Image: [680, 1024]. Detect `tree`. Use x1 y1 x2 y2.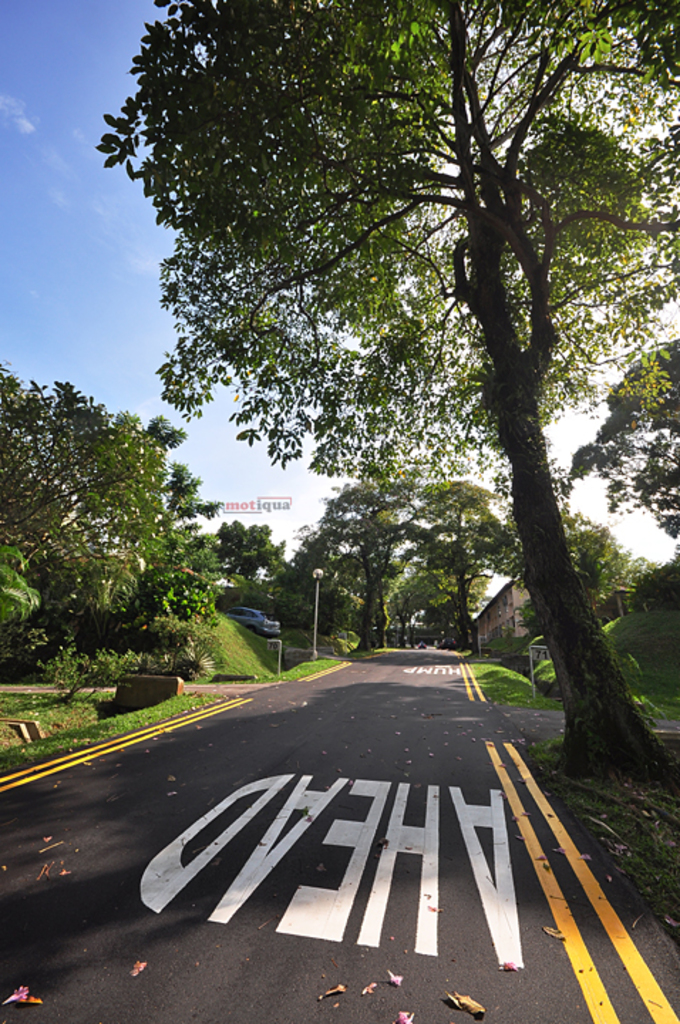
566 337 679 542.
